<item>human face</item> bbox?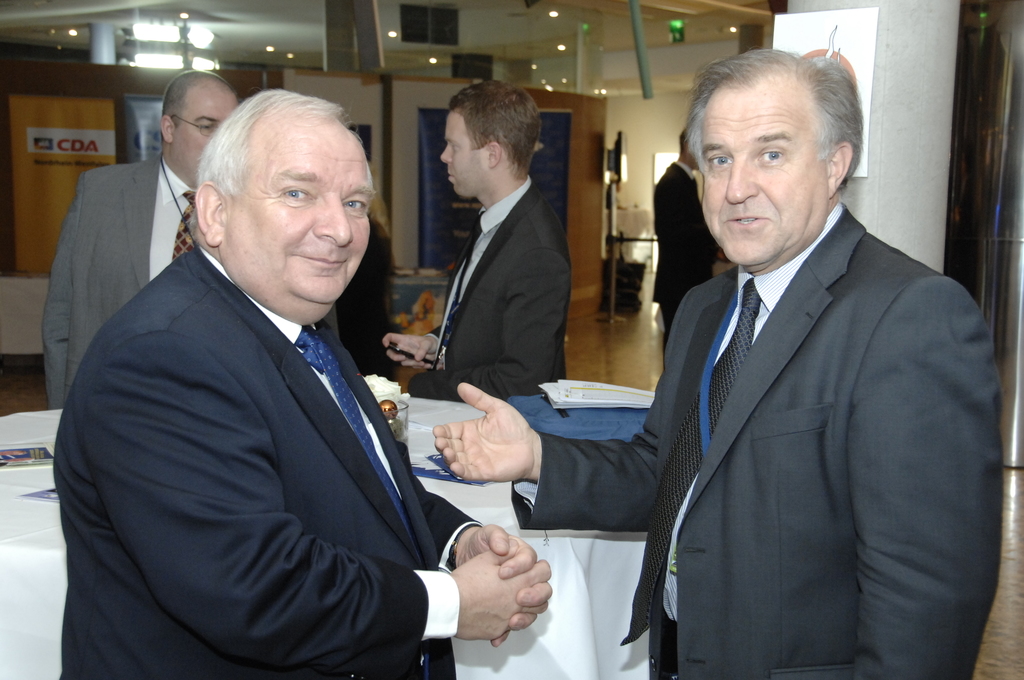
<bbox>699, 85, 830, 266</bbox>
